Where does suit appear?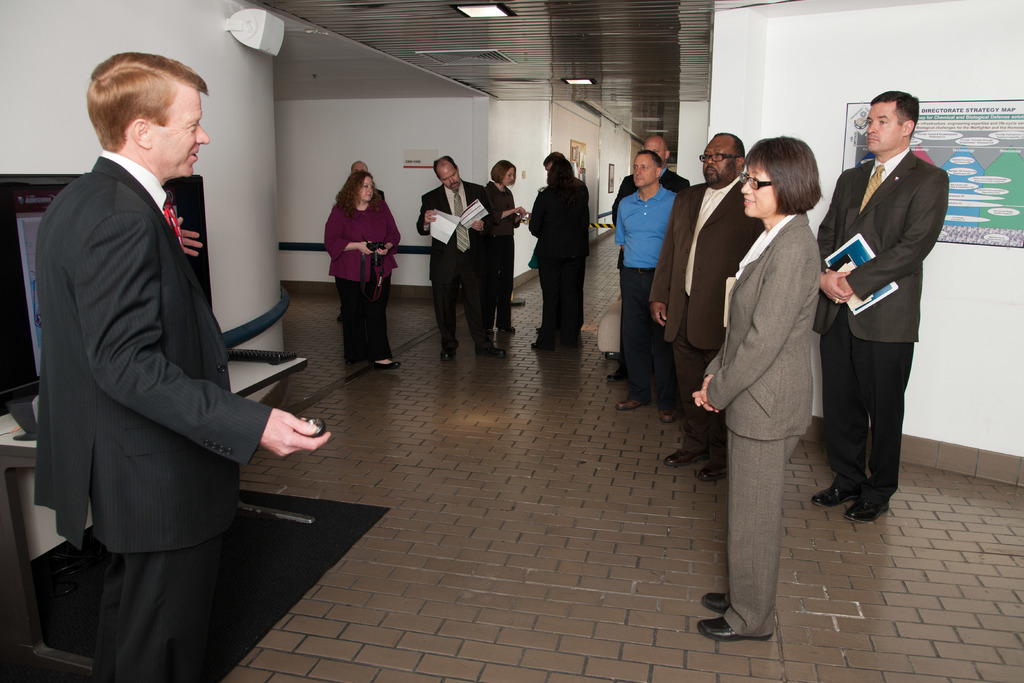
Appears at [529,185,588,348].
